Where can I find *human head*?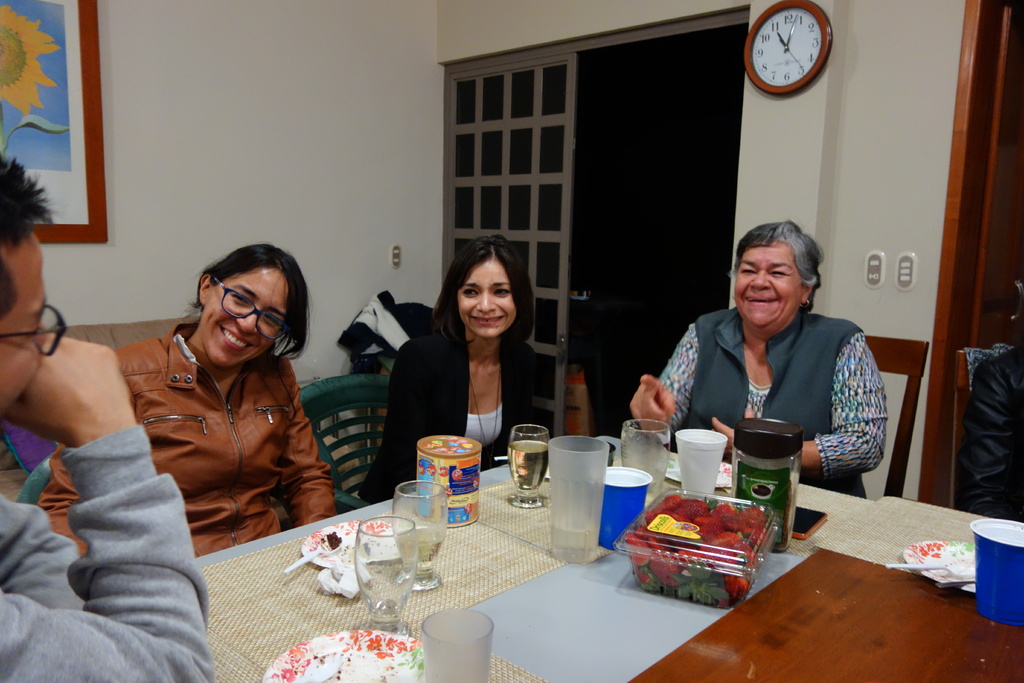
You can find it at box=[735, 220, 813, 334].
